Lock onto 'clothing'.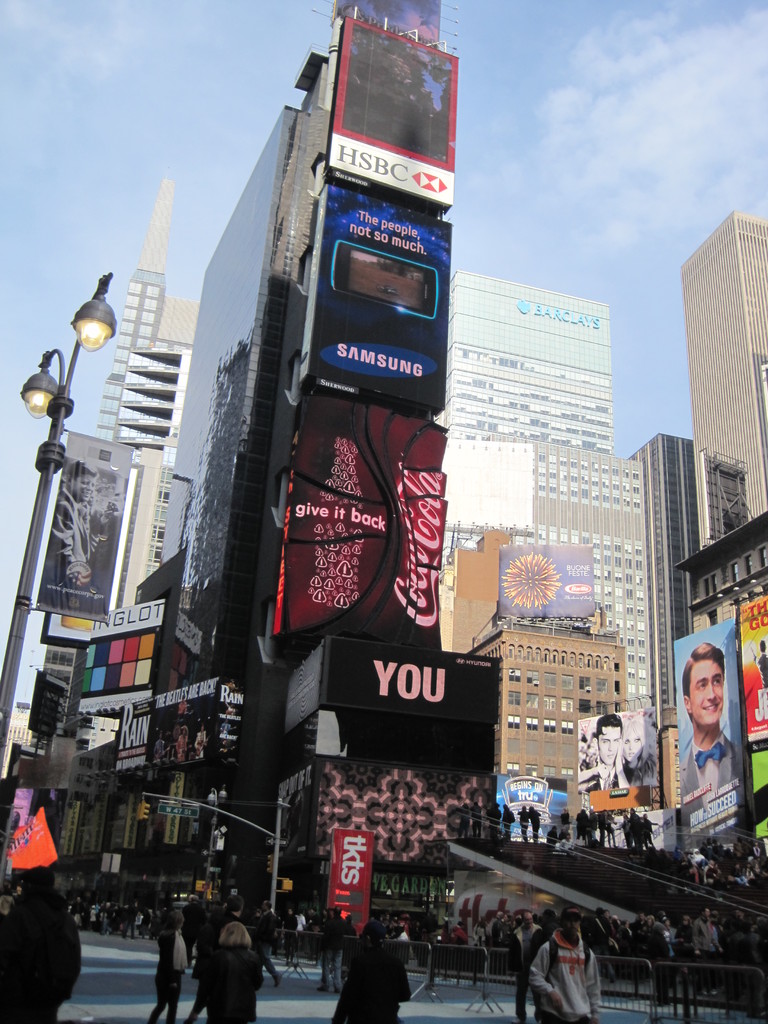
Locked: [x1=174, y1=735, x2=188, y2=763].
